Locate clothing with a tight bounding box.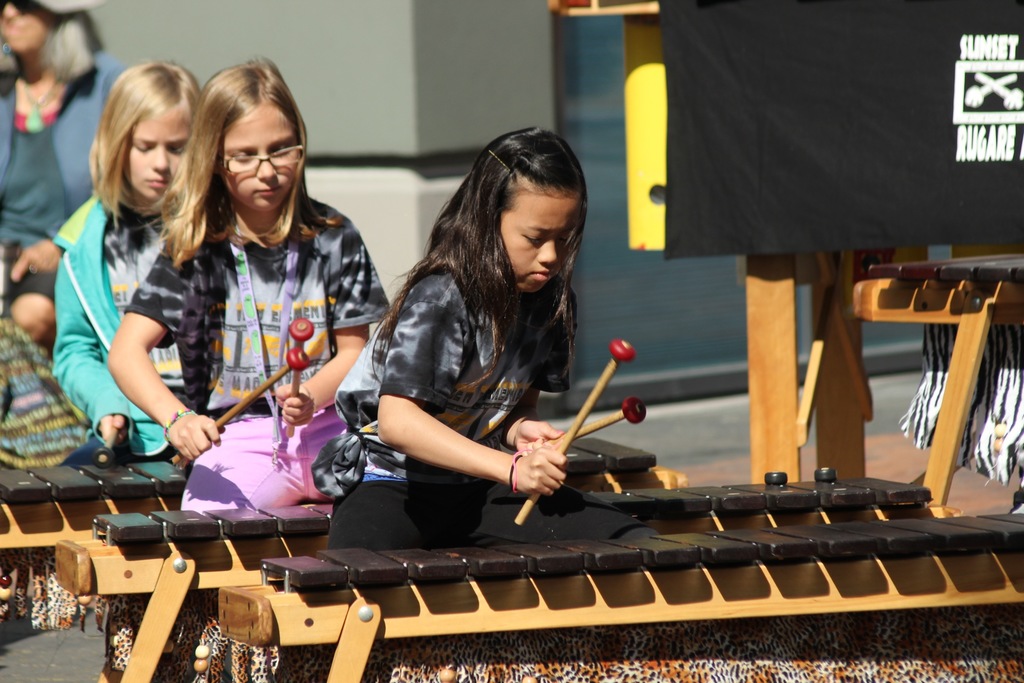
region(47, 194, 163, 470).
